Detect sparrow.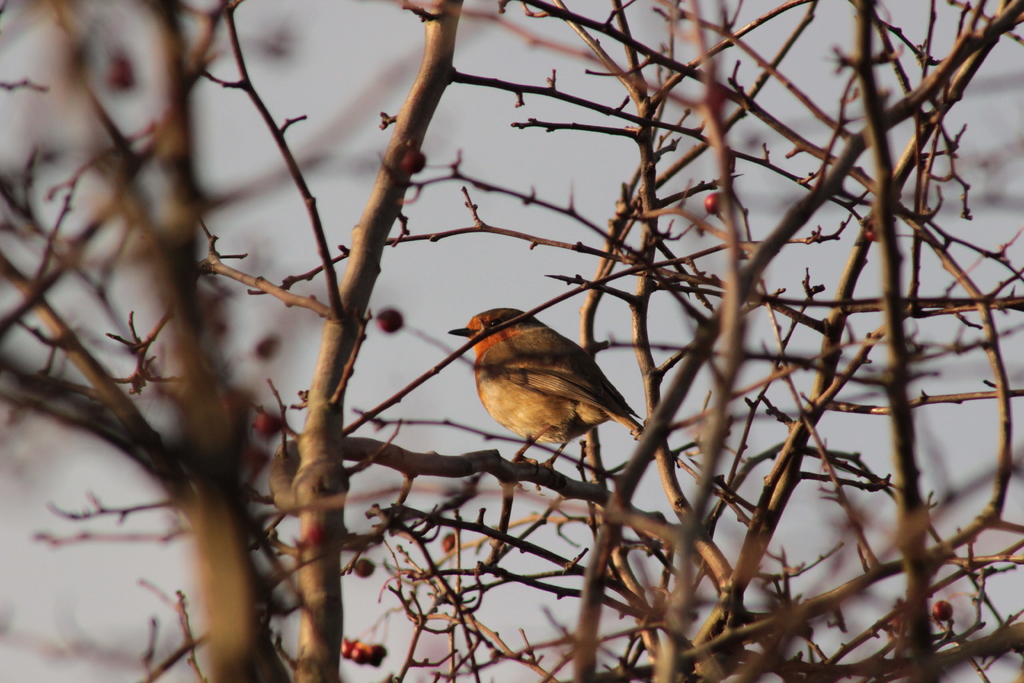
Detected at (447,306,641,490).
